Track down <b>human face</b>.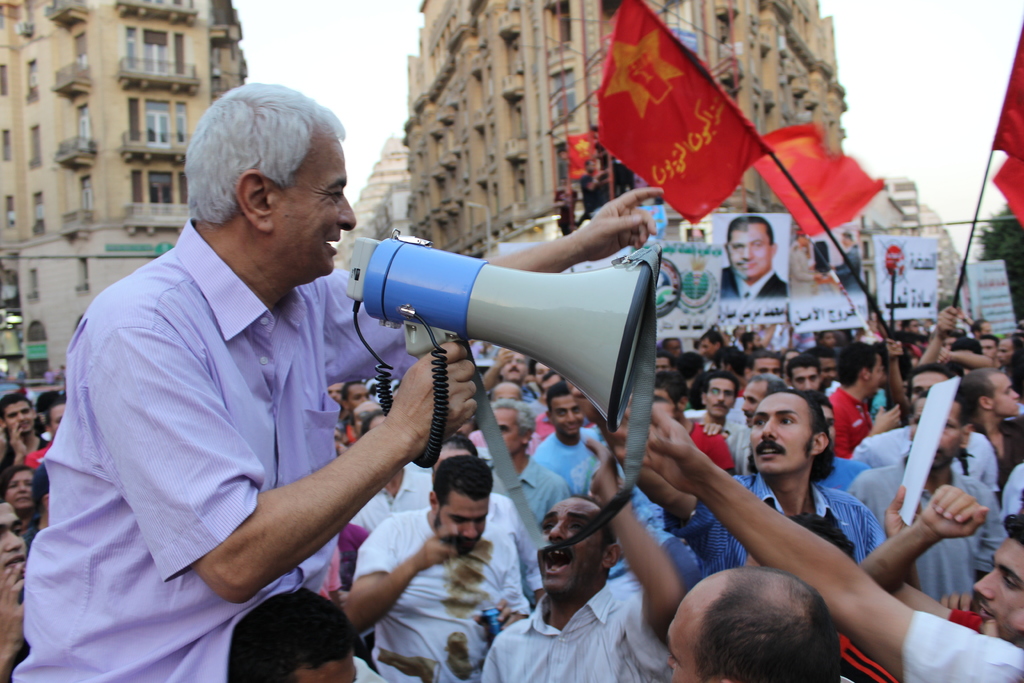
Tracked to [left=910, top=368, right=948, bottom=399].
